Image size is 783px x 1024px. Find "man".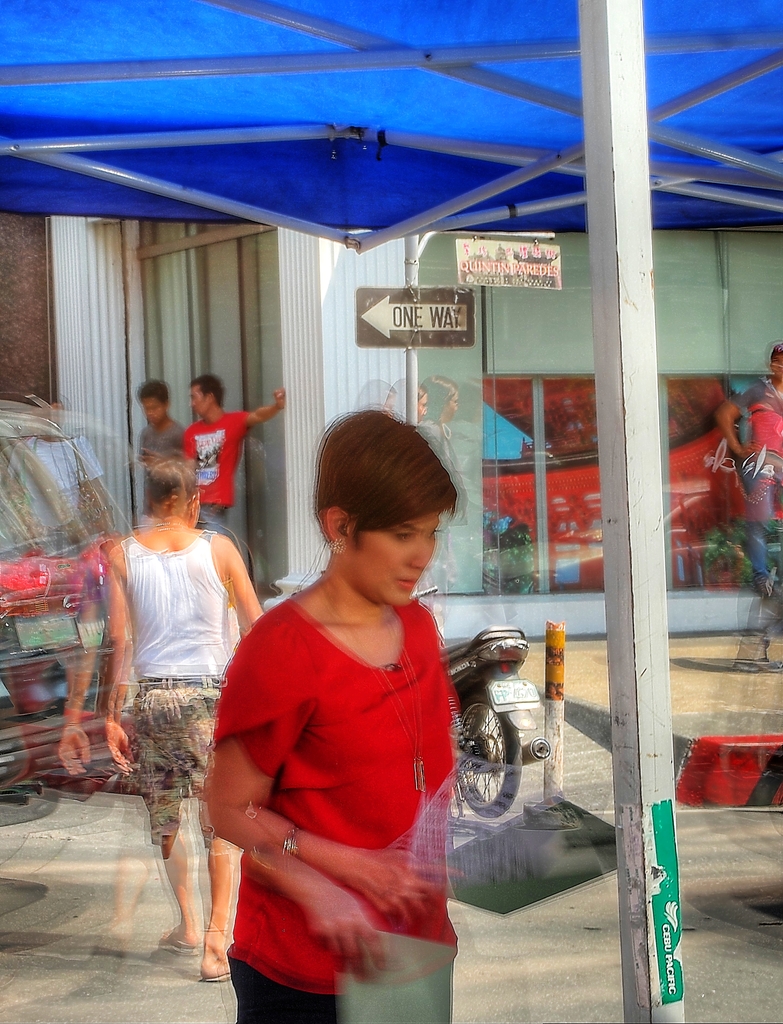
[163, 363, 311, 545].
